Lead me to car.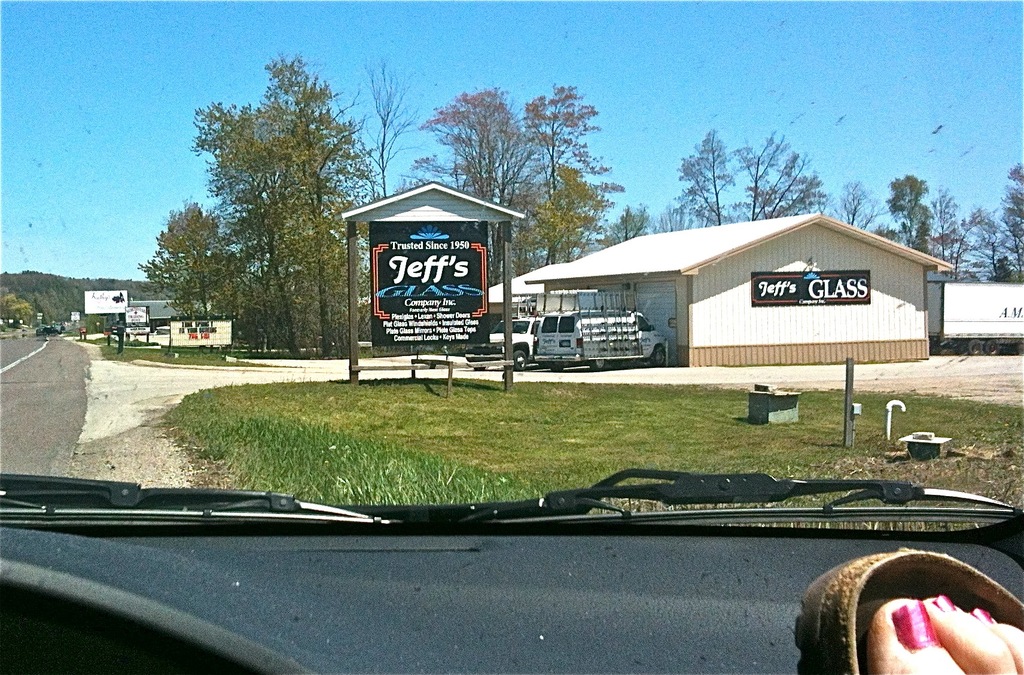
Lead to (486, 311, 545, 366).
